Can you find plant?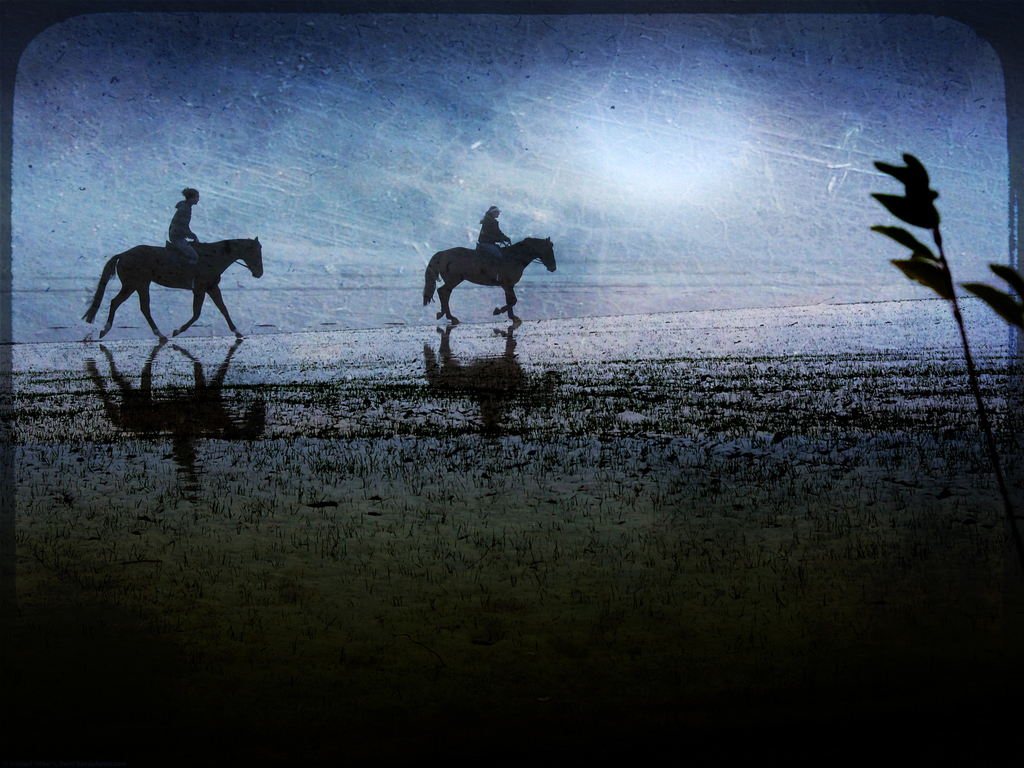
Yes, bounding box: pyautogui.locateOnScreen(871, 150, 1021, 547).
